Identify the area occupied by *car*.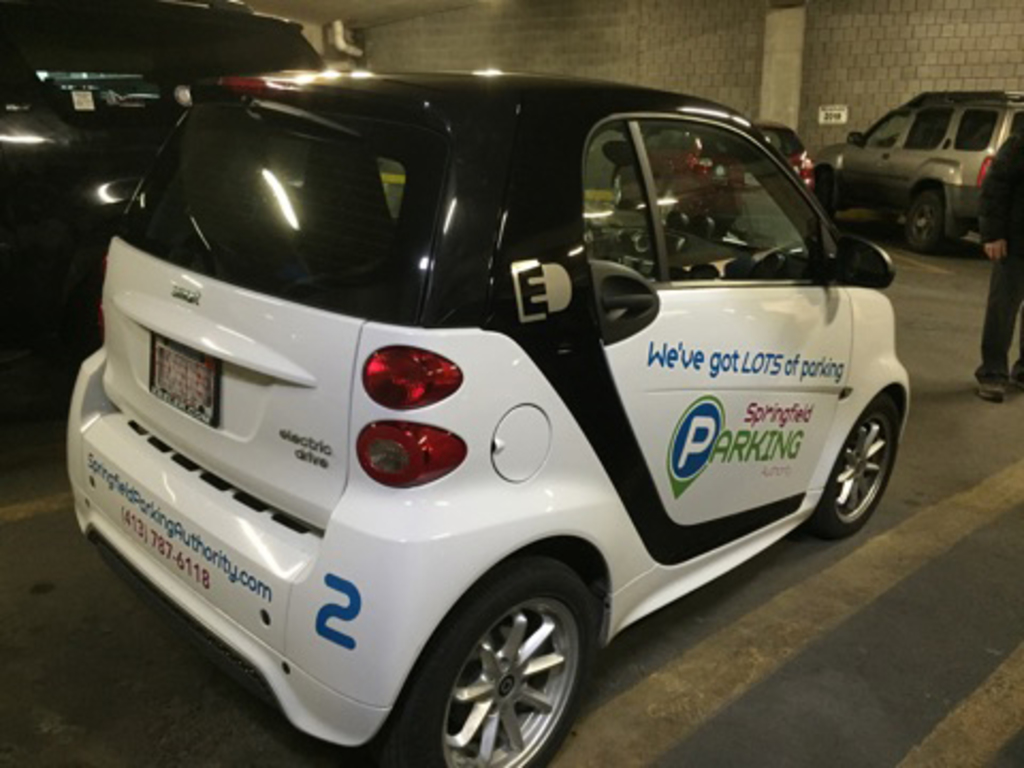
Area: 606 115 823 213.
